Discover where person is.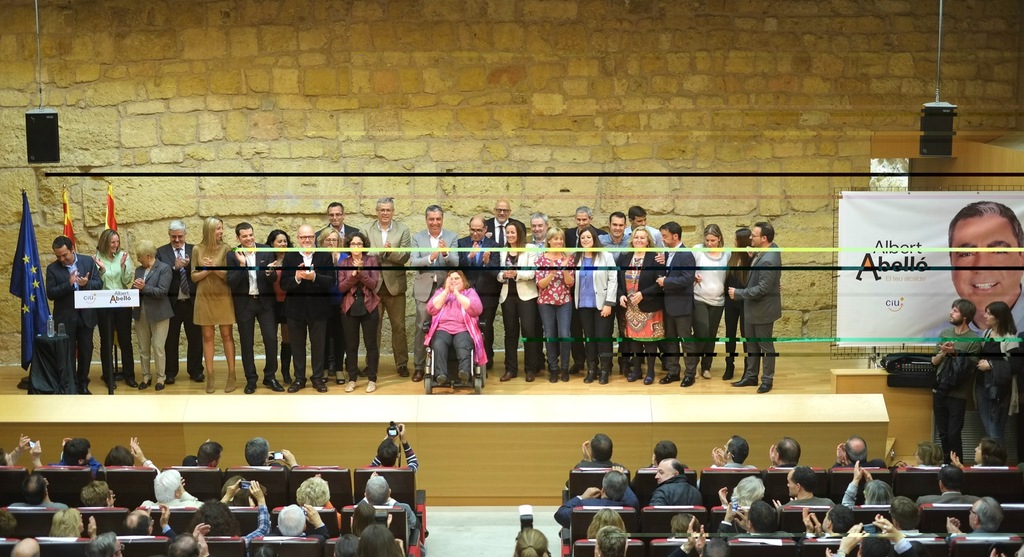
Discovered at l=344, t=239, r=380, b=391.
